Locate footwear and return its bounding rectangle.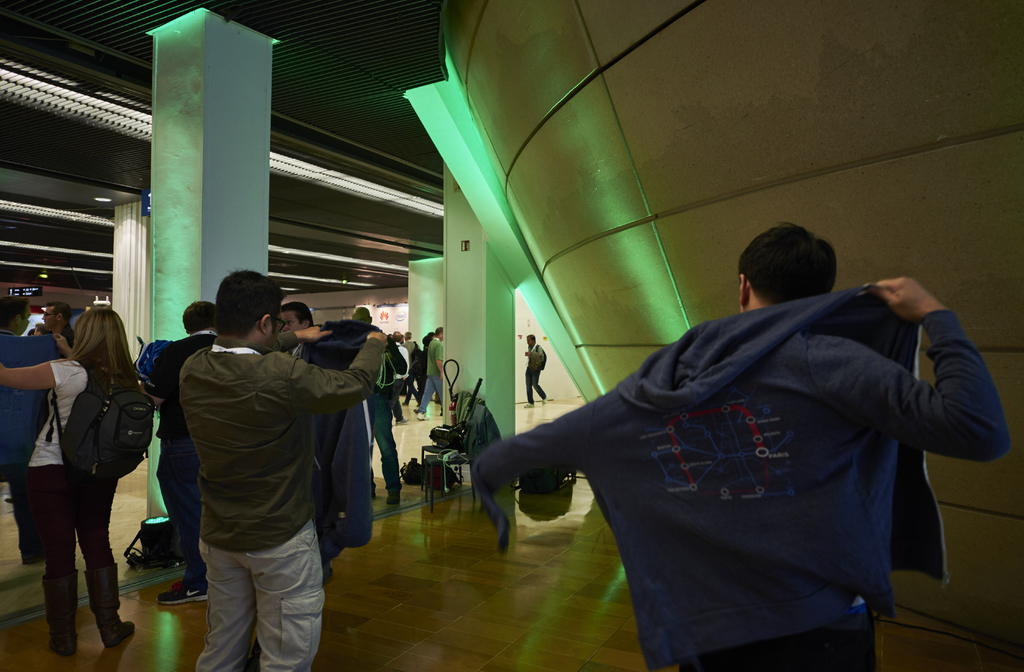
crop(156, 580, 207, 607).
